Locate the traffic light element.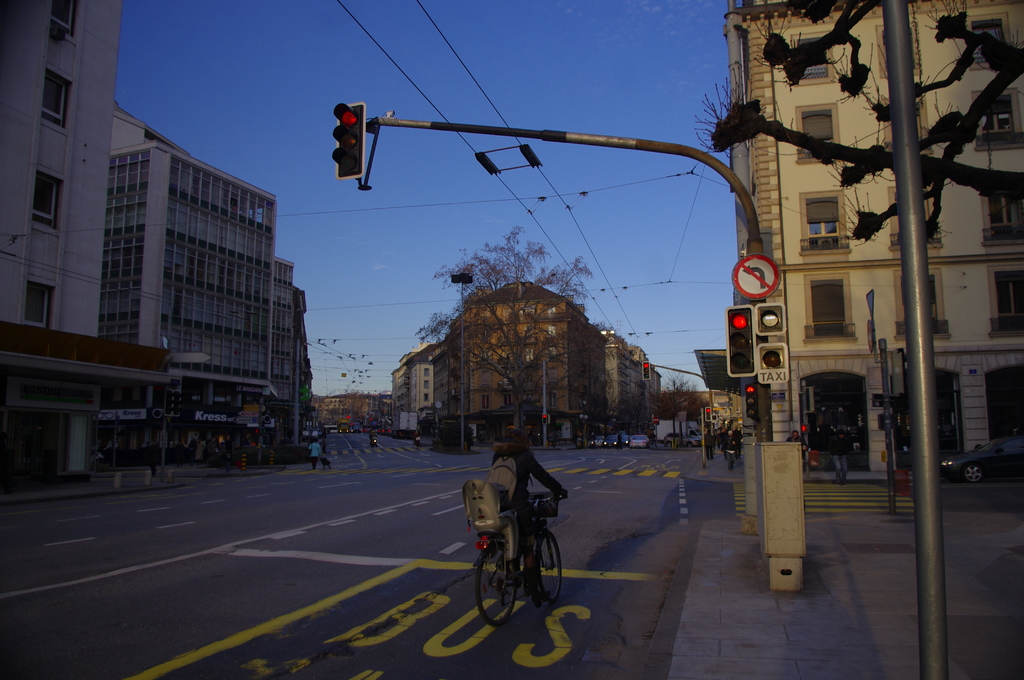
Element bbox: x1=642, y1=360, x2=651, y2=380.
